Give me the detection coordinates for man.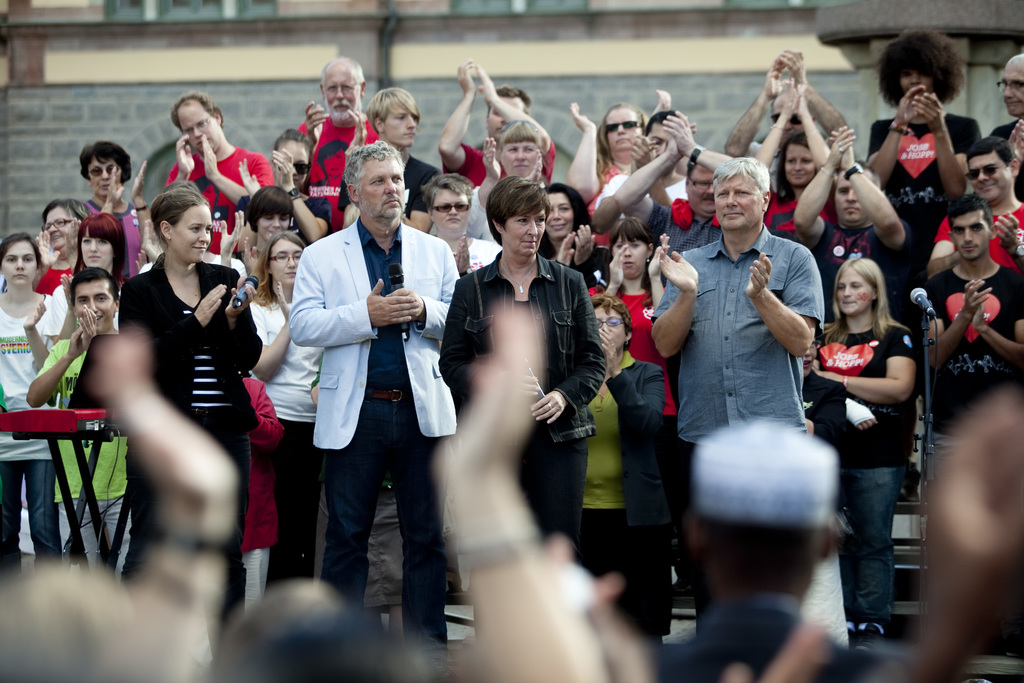
290/54/382/235.
